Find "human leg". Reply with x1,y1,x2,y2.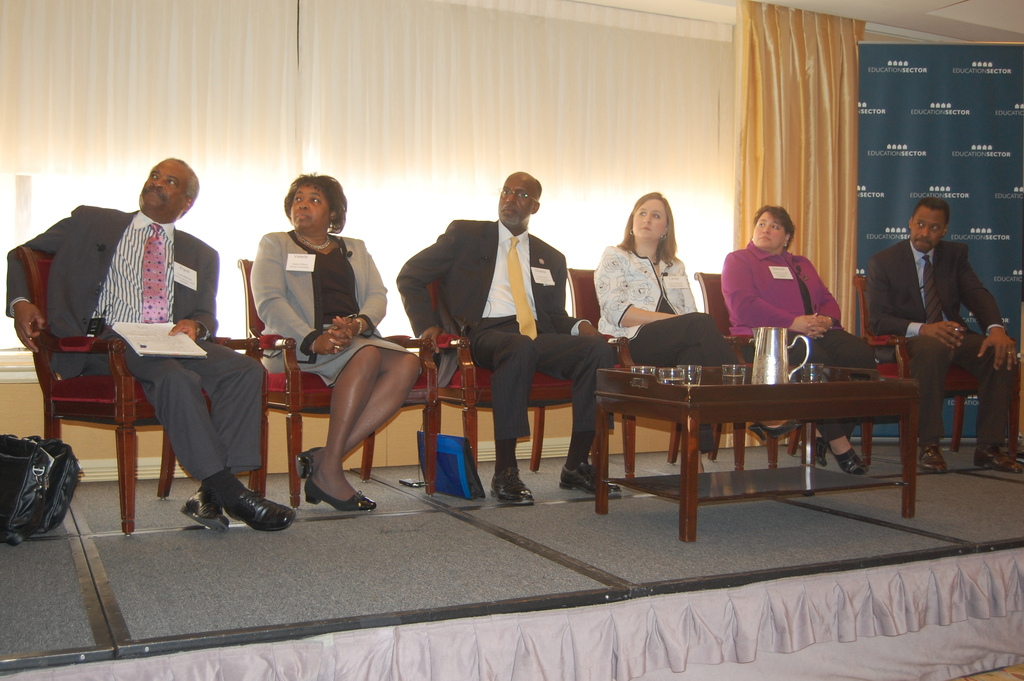
186,321,258,529.
